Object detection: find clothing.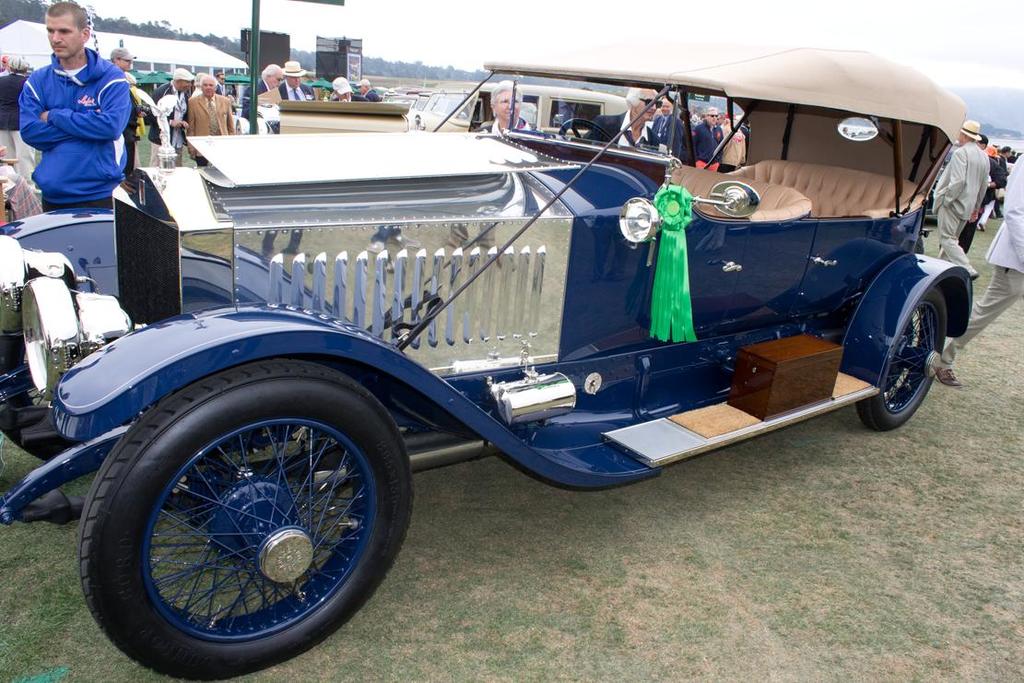
(left=186, top=88, right=241, bottom=135).
